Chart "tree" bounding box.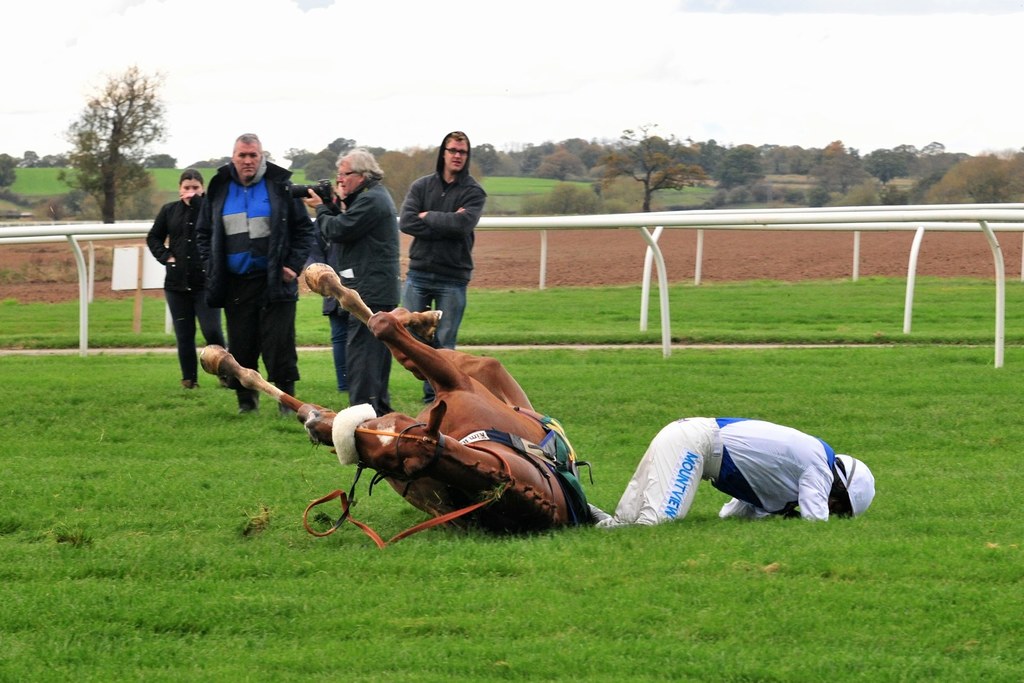
Charted: x1=796, y1=142, x2=881, y2=208.
